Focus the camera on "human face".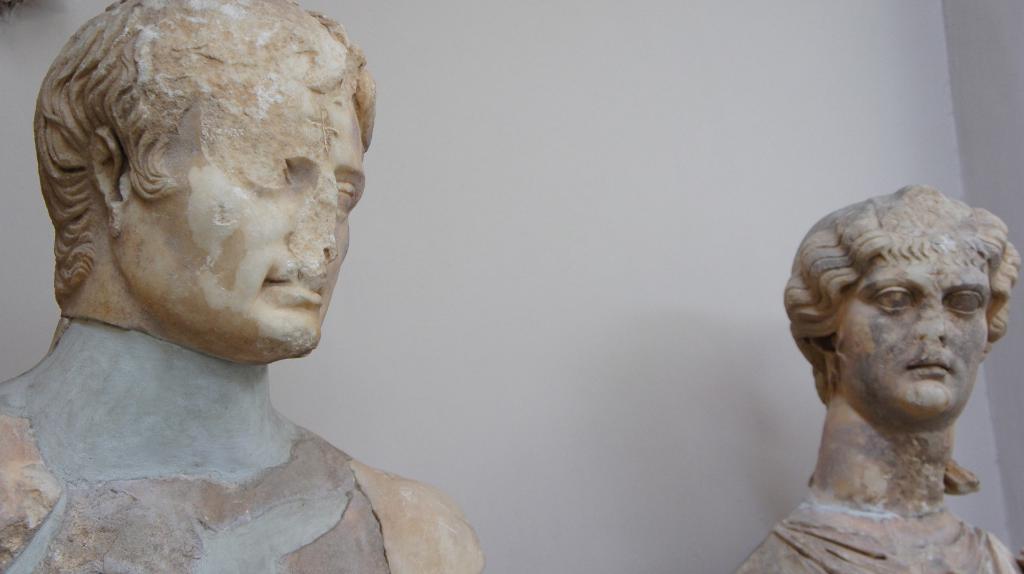
Focus region: (left=816, top=214, right=1007, bottom=434).
